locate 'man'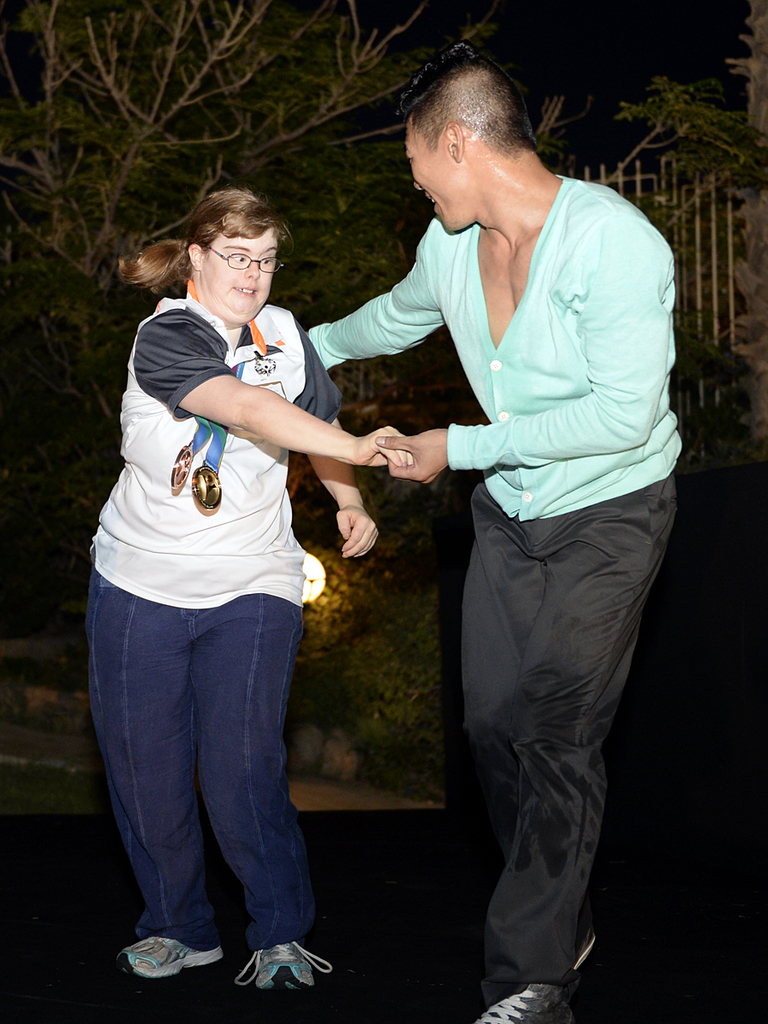
(x1=346, y1=0, x2=671, y2=1023)
